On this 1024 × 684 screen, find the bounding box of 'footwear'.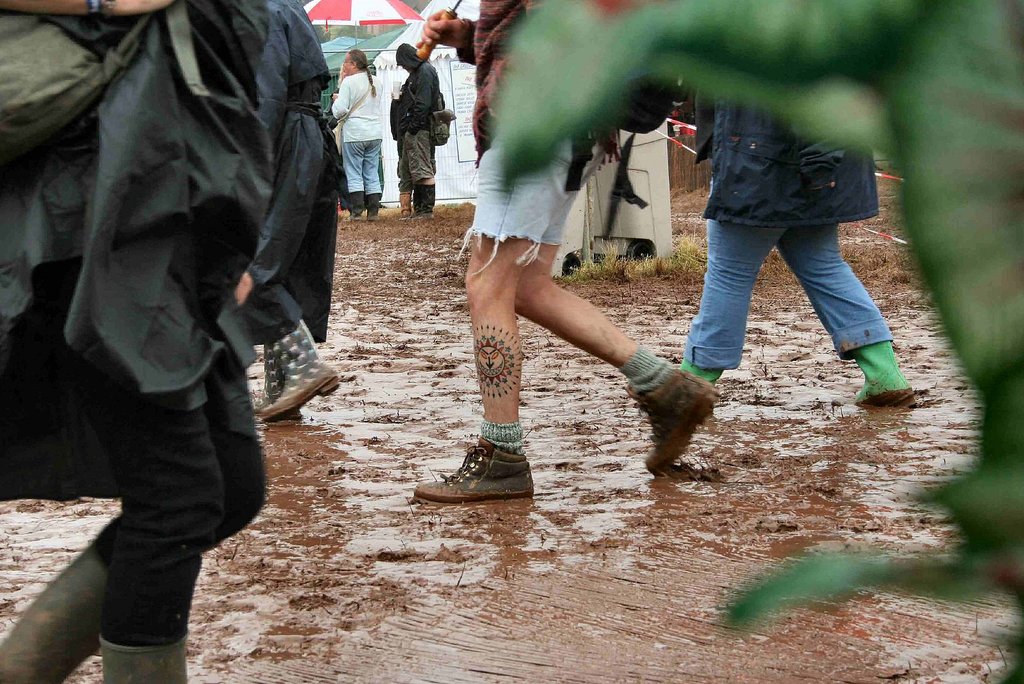
Bounding box: (255, 320, 347, 422).
